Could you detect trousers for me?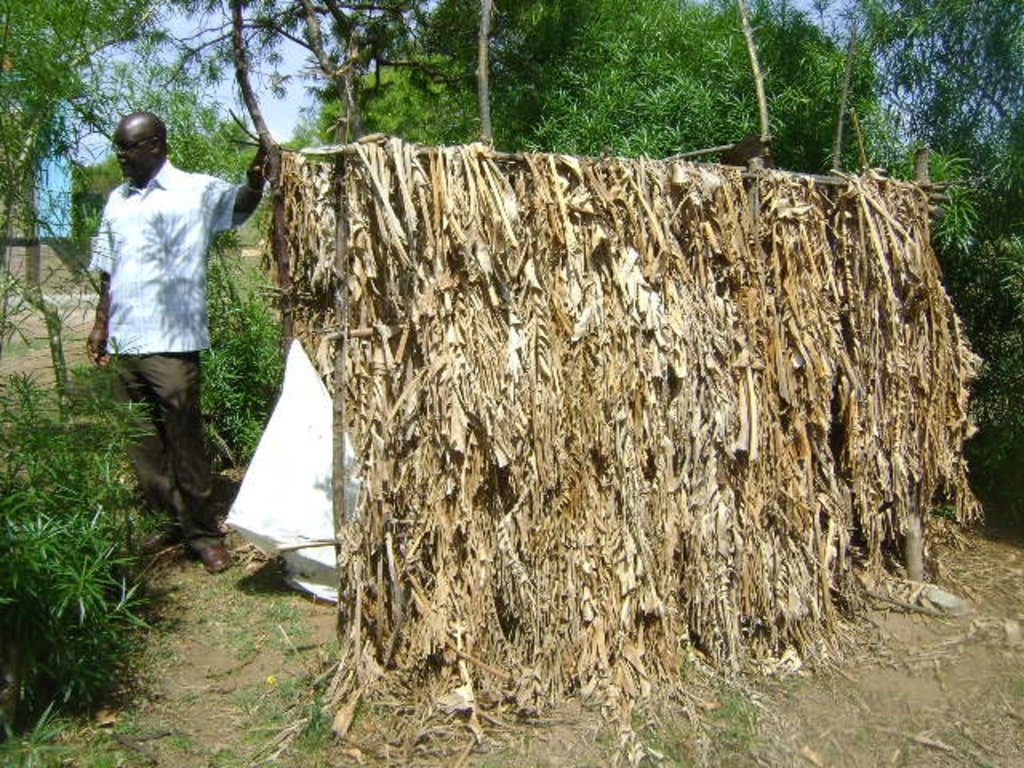
Detection result: x1=104, y1=333, x2=224, y2=544.
